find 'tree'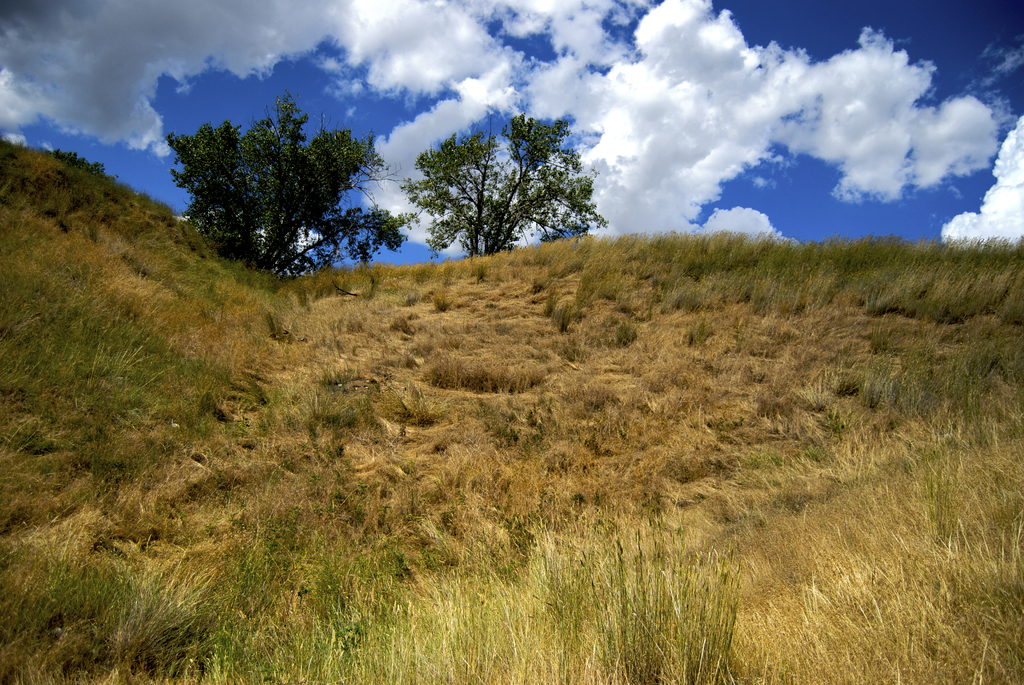
pyautogui.locateOnScreen(398, 108, 611, 262)
